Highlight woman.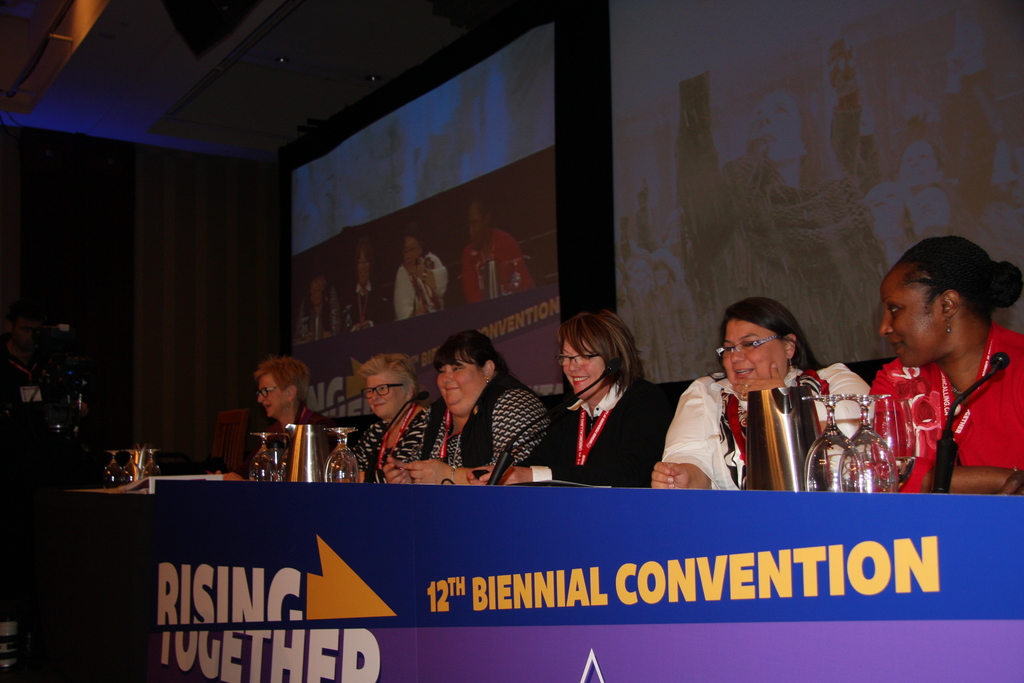
Highlighted region: 548, 308, 664, 495.
